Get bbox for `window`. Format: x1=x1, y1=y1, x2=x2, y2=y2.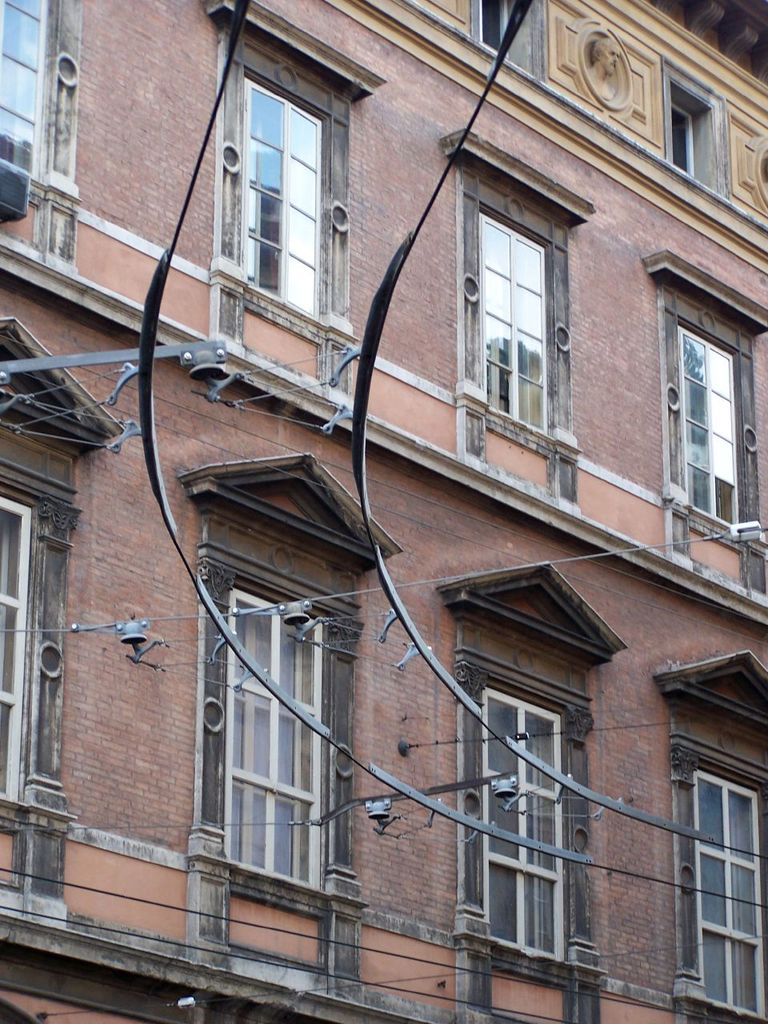
x1=670, y1=254, x2=754, y2=516.
